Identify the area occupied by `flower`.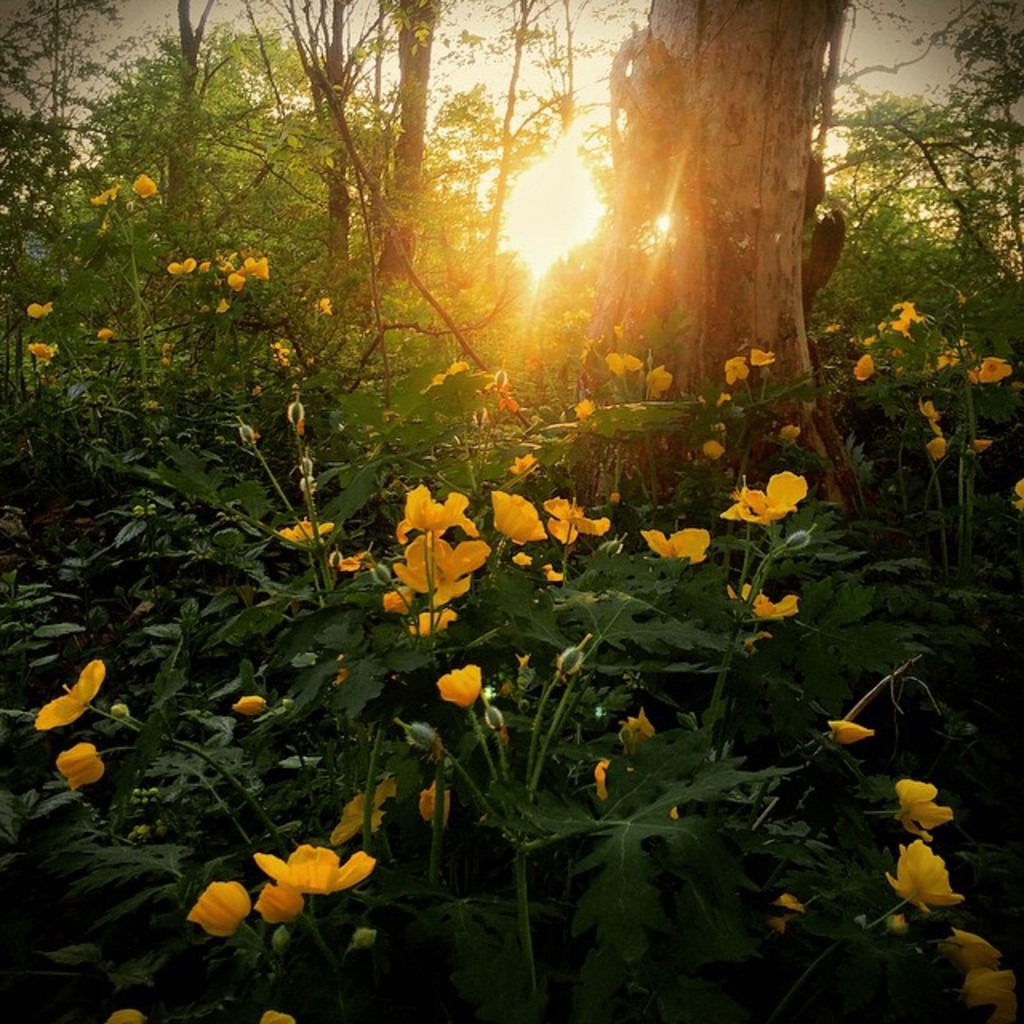
Area: (592, 760, 611, 808).
